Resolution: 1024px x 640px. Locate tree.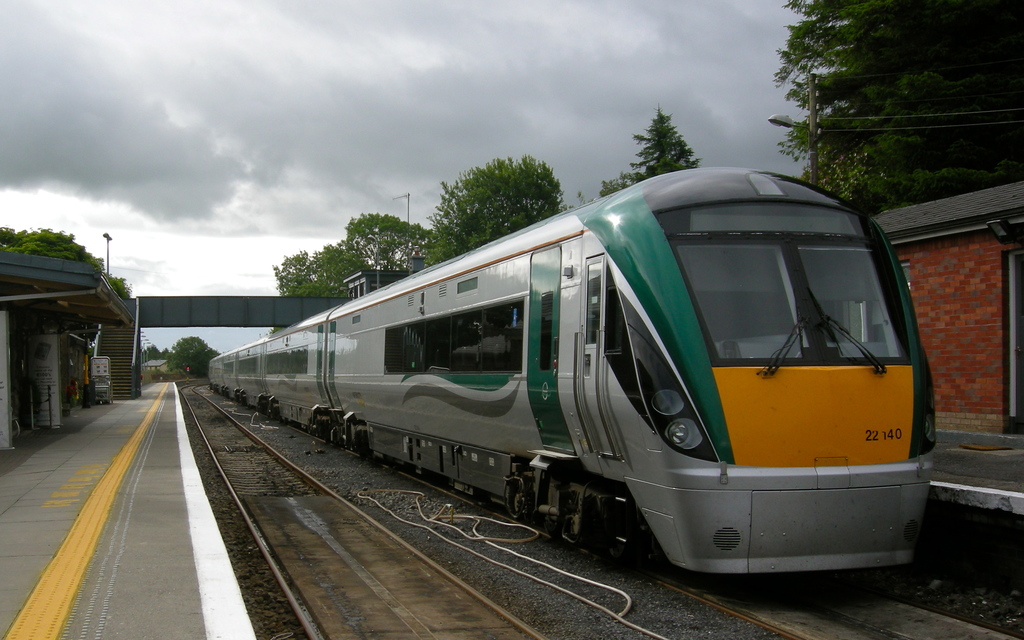
<bbox>168, 339, 220, 377</bbox>.
